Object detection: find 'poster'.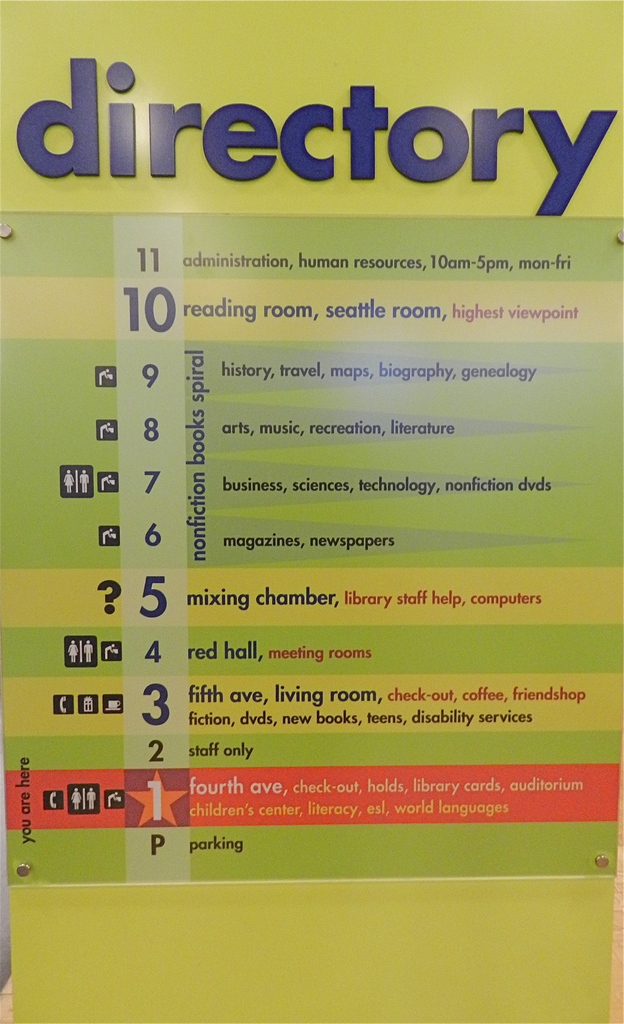
0, 0, 623, 1023.
